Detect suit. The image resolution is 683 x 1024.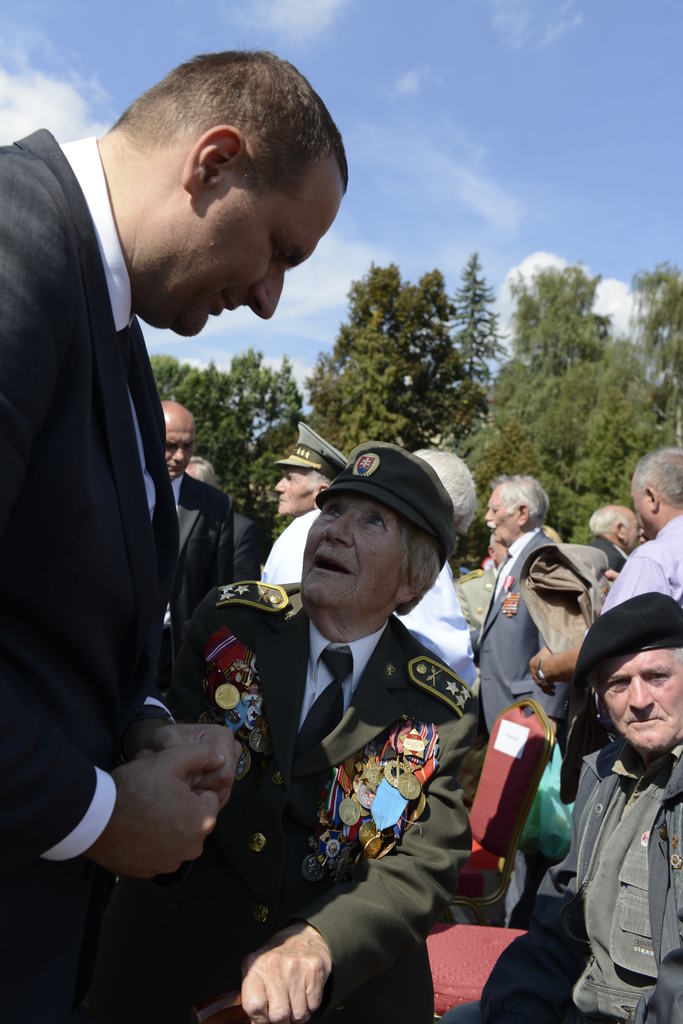
l=474, t=519, r=579, b=769.
